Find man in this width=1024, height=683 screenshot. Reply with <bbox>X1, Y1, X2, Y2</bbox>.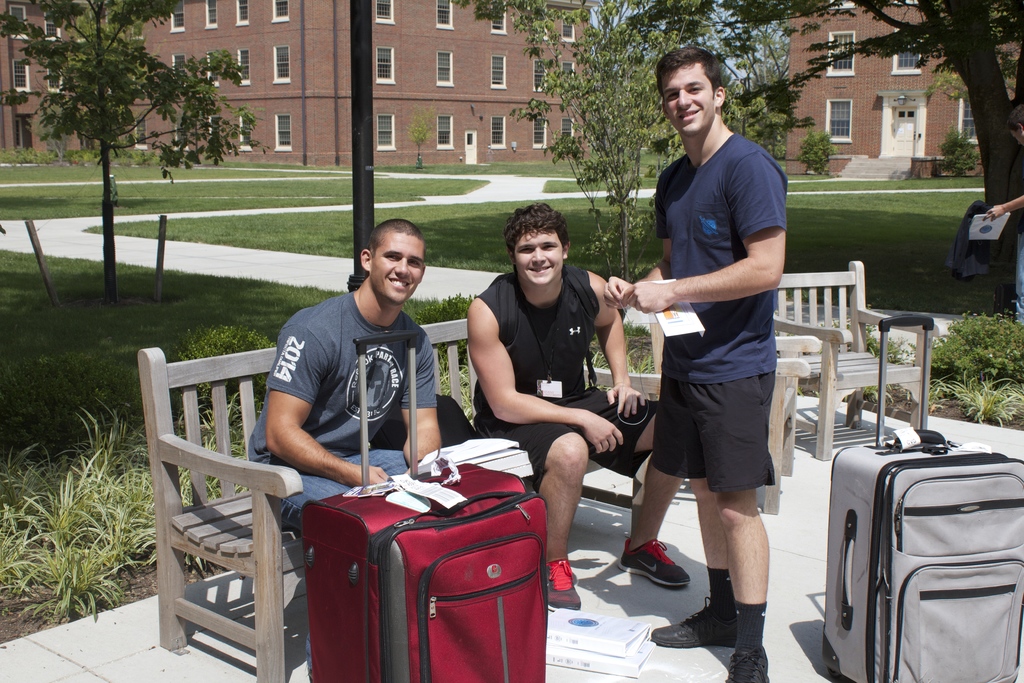
<bbox>594, 45, 793, 682</bbox>.
